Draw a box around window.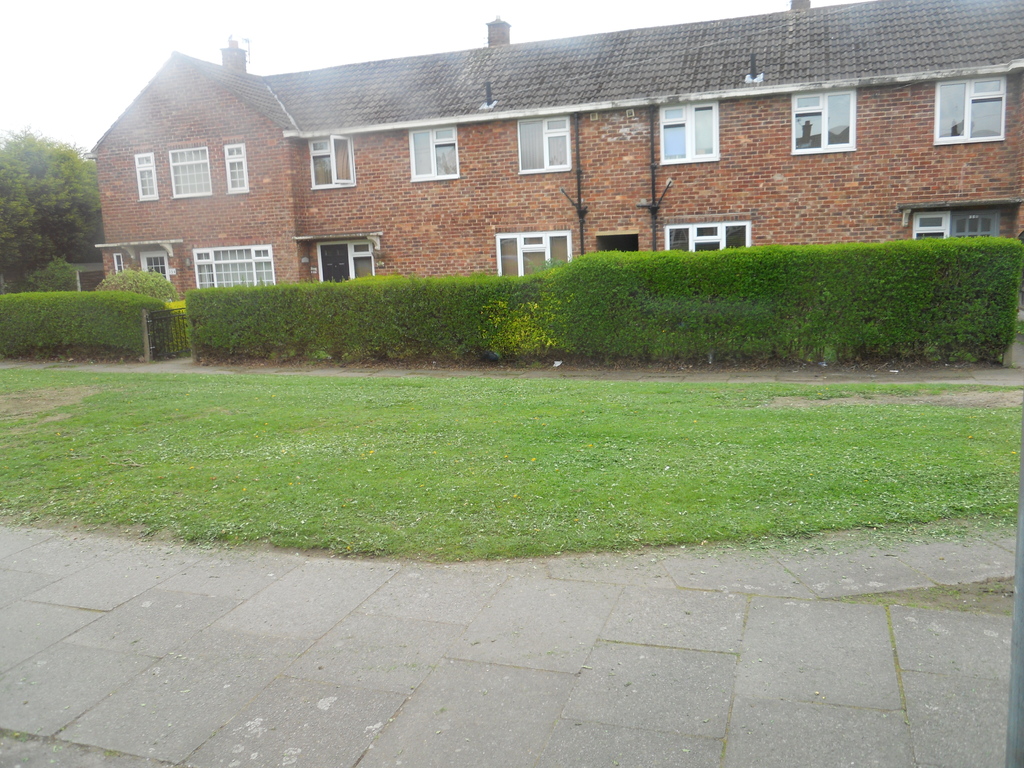
x1=193 y1=249 x2=270 y2=286.
